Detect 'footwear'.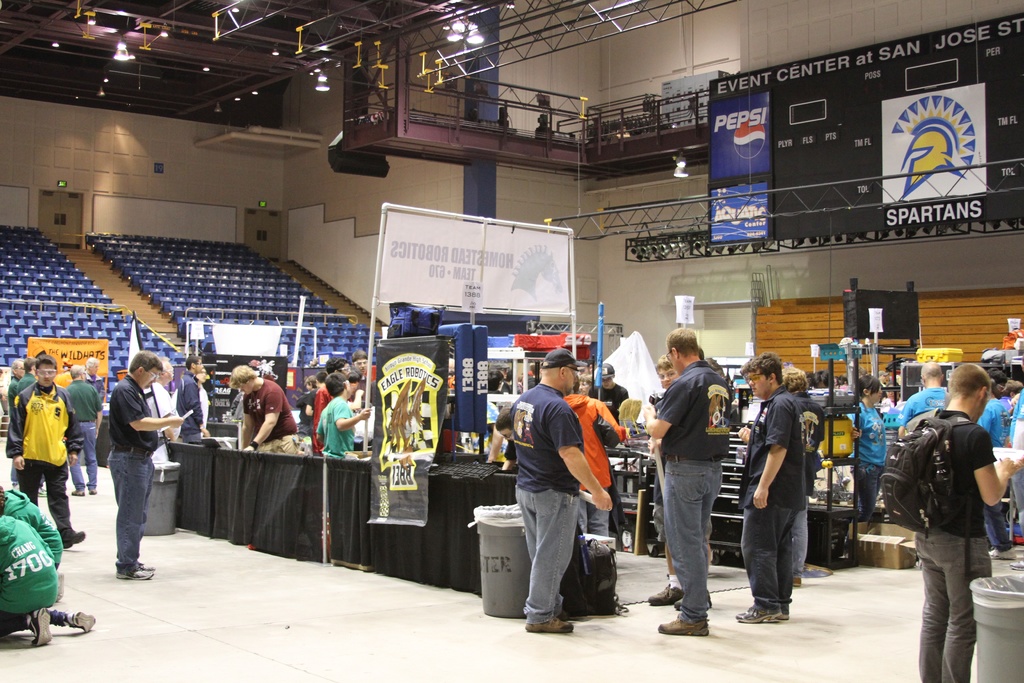
Detected at bbox=(69, 490, 86, 497).
